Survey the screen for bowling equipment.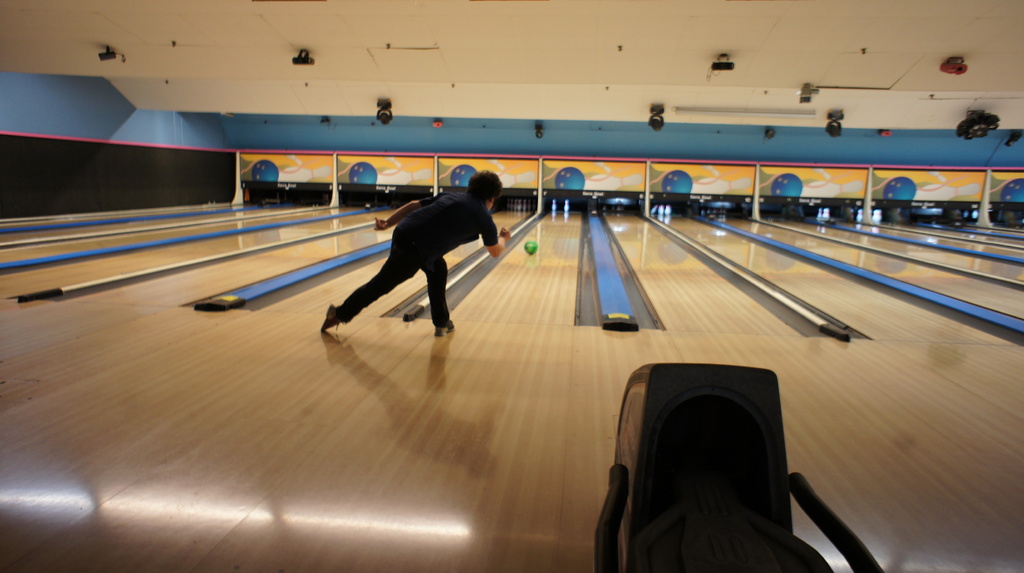
Survey found: (x1=551, y1=198, x2=557, y2=212).
